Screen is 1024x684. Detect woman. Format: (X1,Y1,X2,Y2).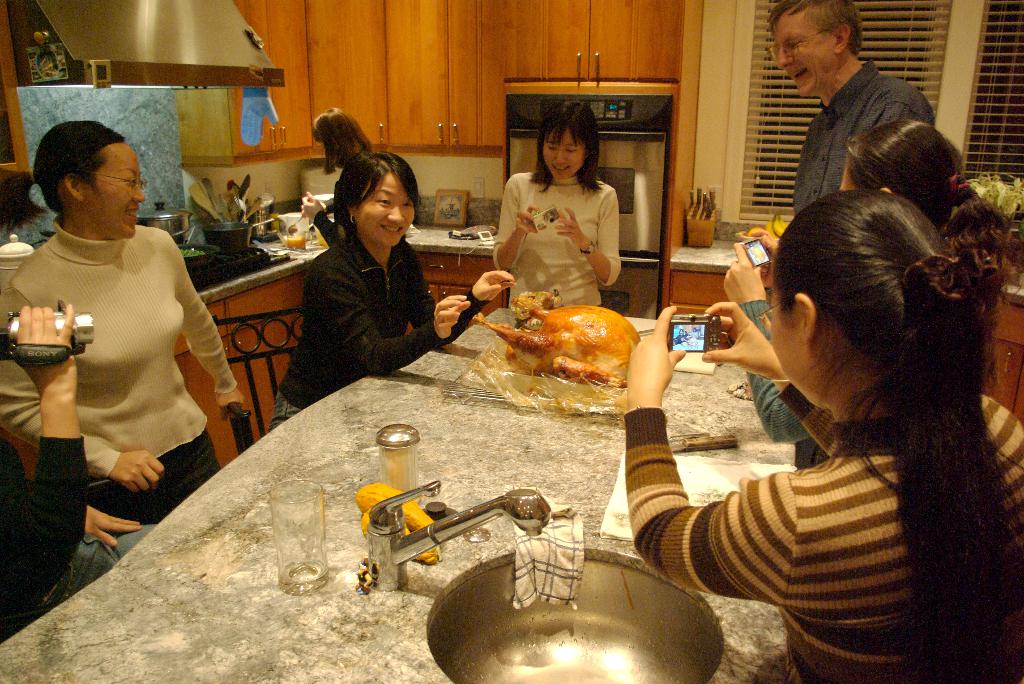
(621,187,1023,683).
